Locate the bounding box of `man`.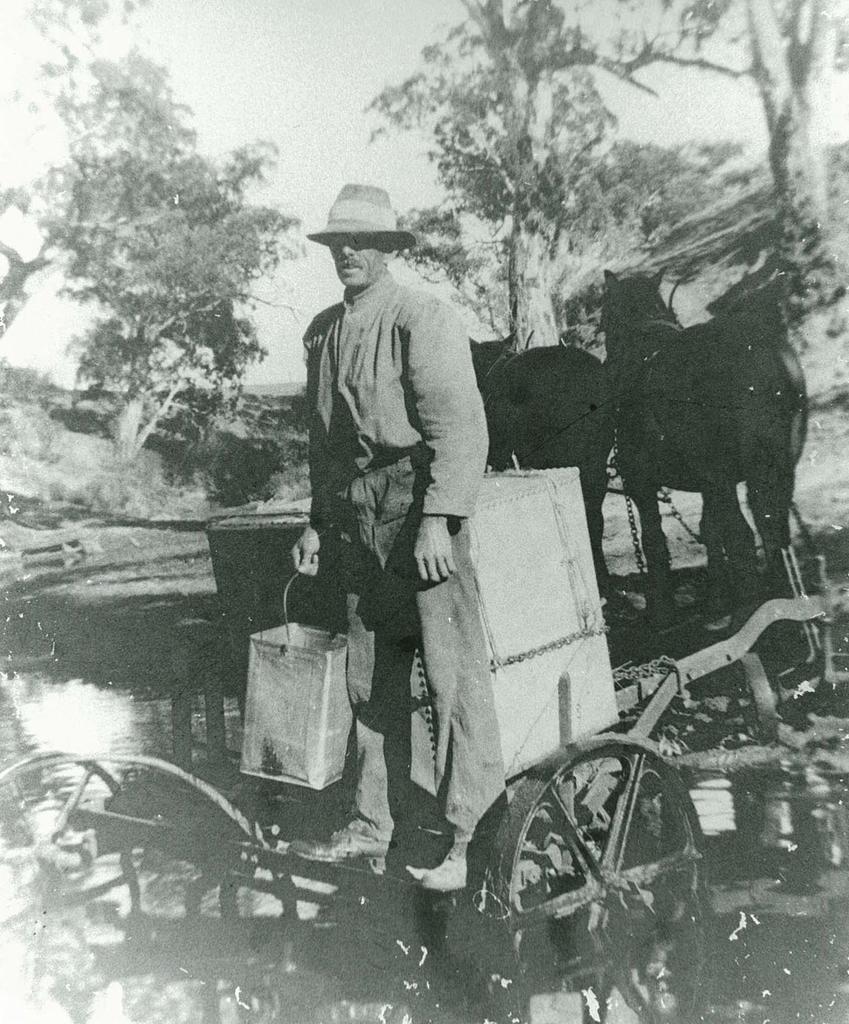
Bounding box: select_region(290, 175, 505, 928).
